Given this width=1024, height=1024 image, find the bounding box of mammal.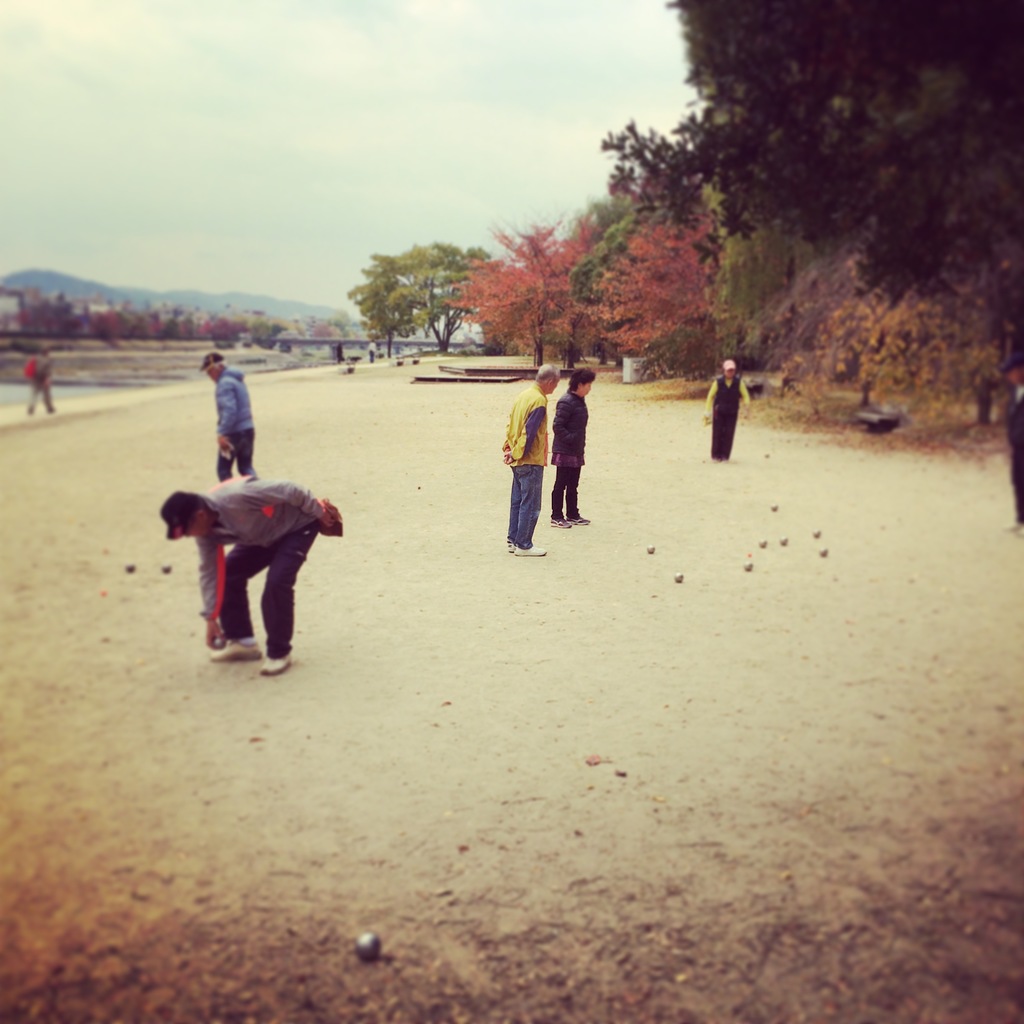
bbox(23, 350, 61, 413).
